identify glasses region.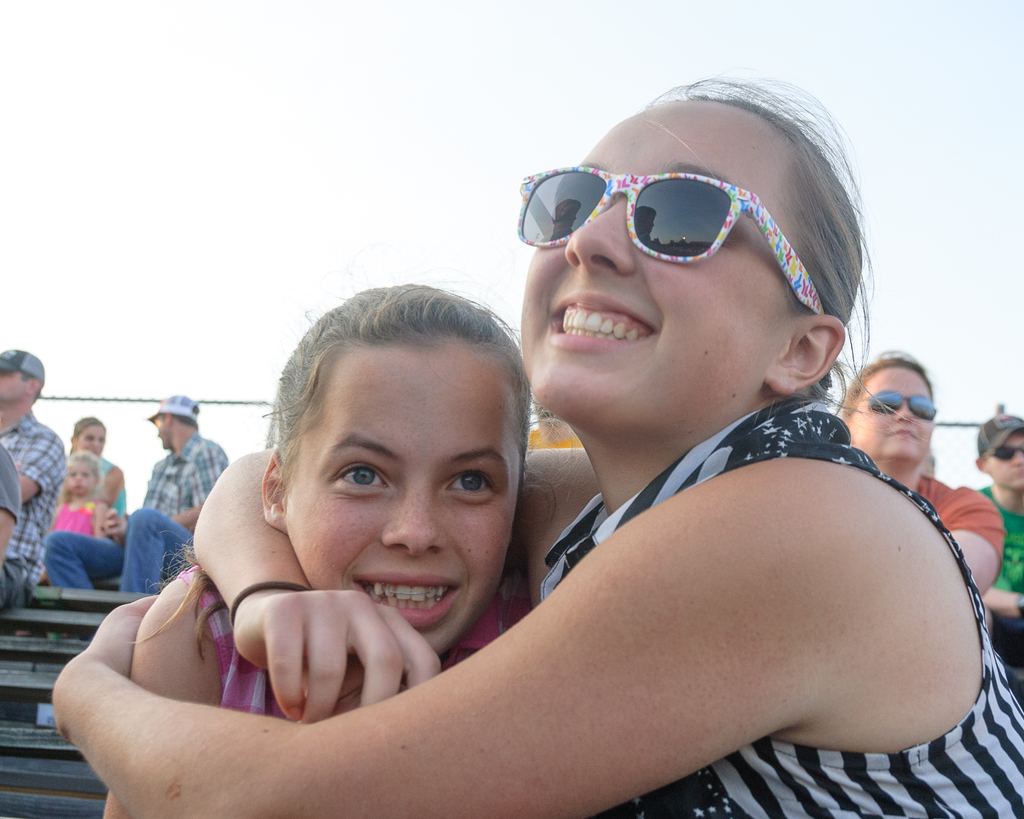
Region: region(488, 133, 867, 318).
